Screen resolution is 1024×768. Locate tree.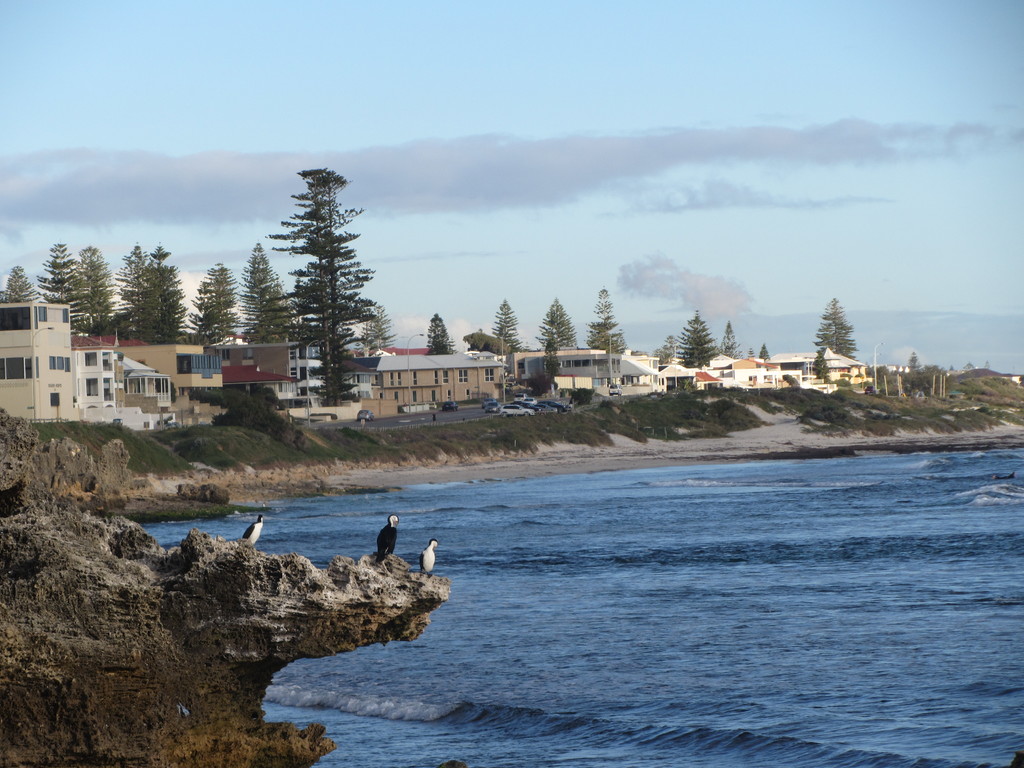
box(360, 303, 394, 351).
